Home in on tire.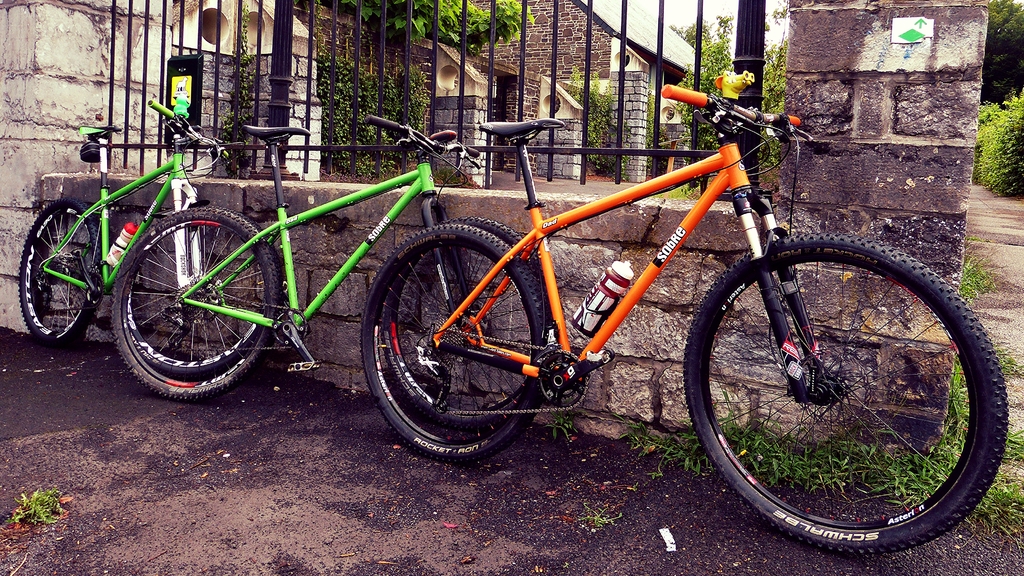
Homed in at (left=109, top=203, right=273, bottom=393).
